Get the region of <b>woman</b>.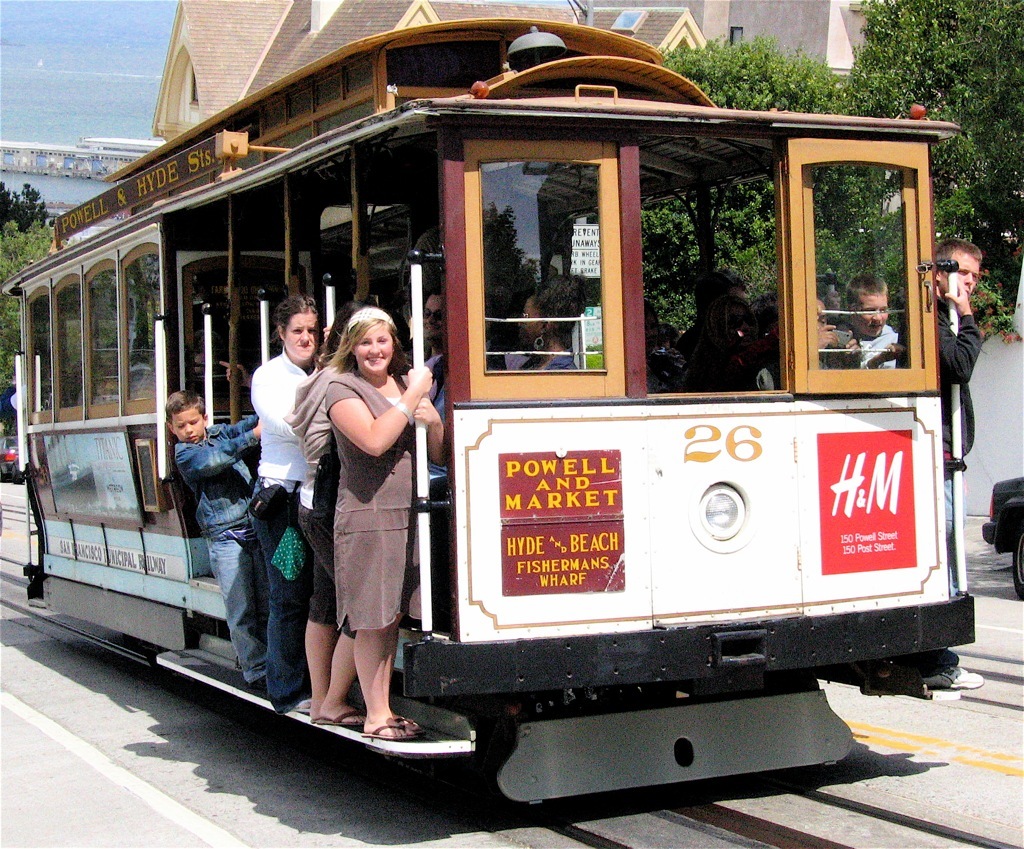
x1=287, y1=296, x2=367, y2=719.
